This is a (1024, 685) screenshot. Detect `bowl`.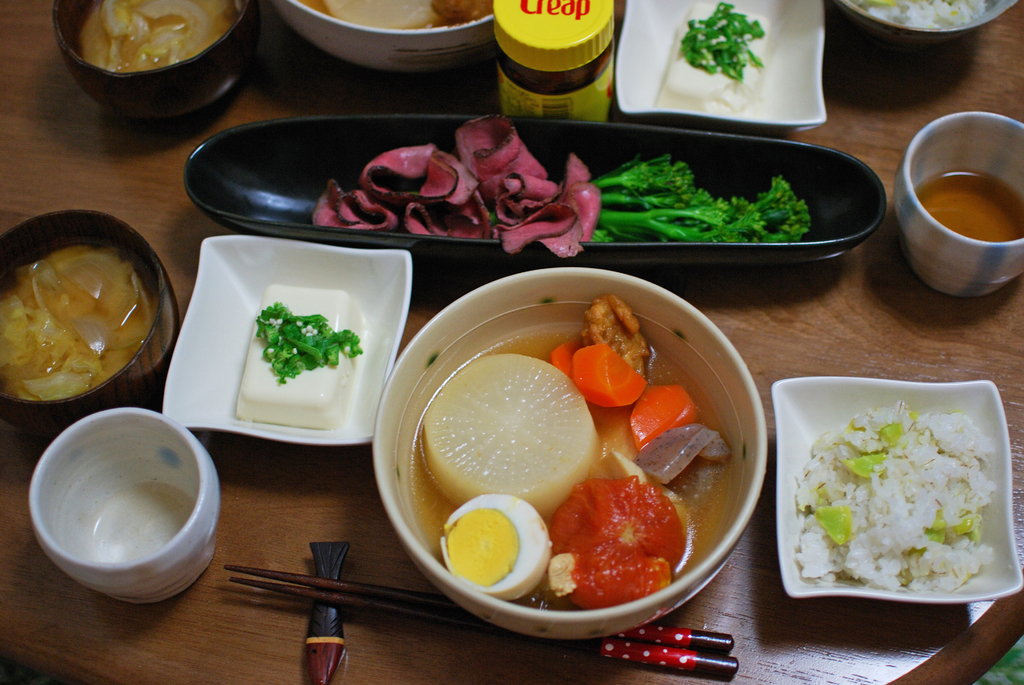
Rect(367, 260, 769, 641).
